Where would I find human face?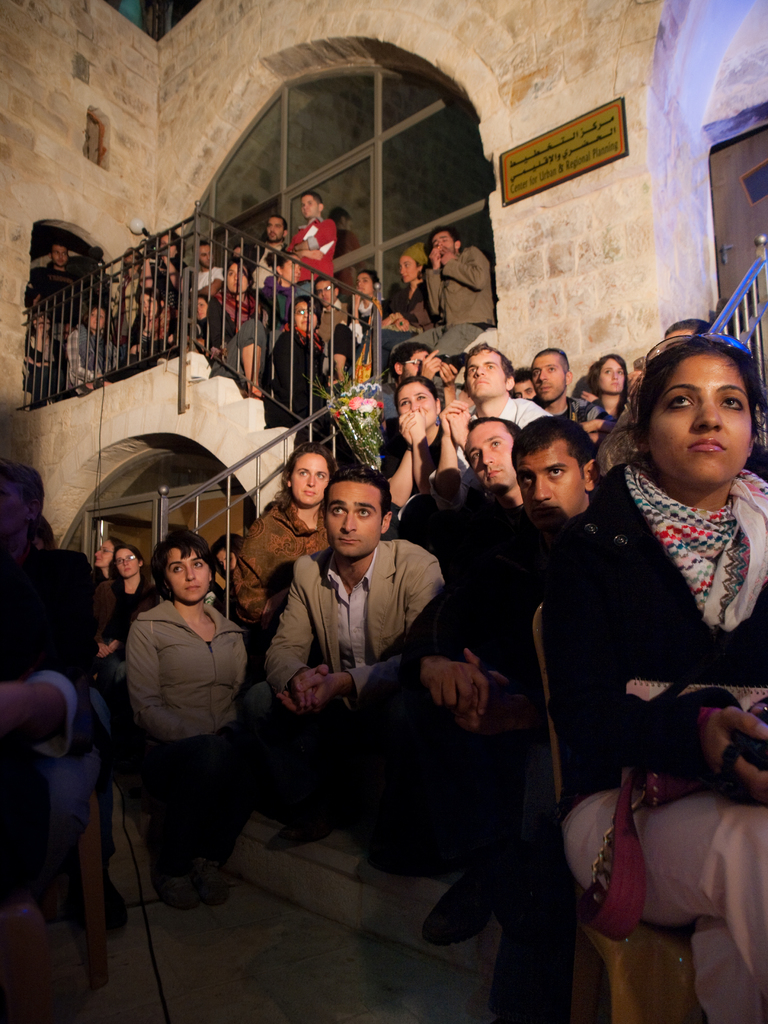
At Rect(92, 537, 113, 567).
